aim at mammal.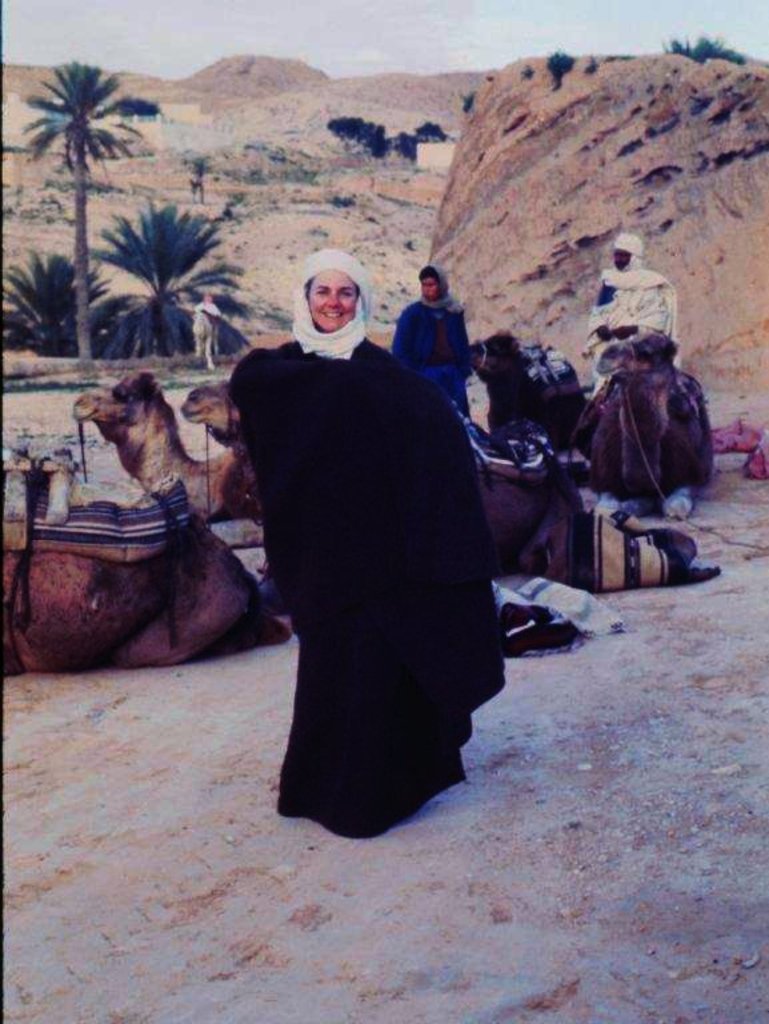
Aimed at region(184, 377, 261, 523).
